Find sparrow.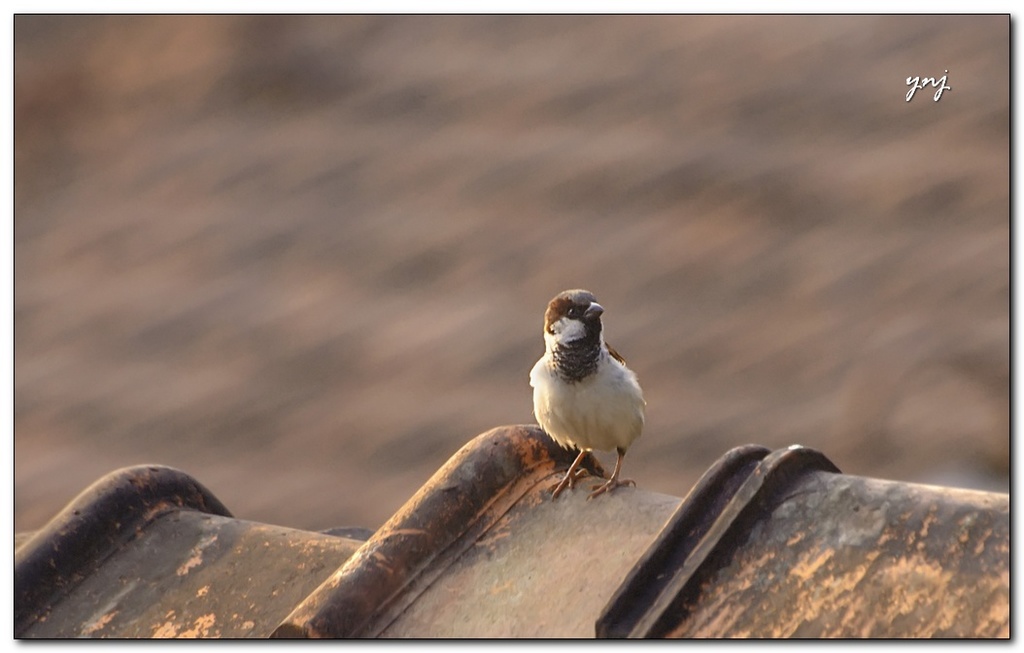
{"x1": 529, "y1": 291, "x2": 646, "y2": 503}.
